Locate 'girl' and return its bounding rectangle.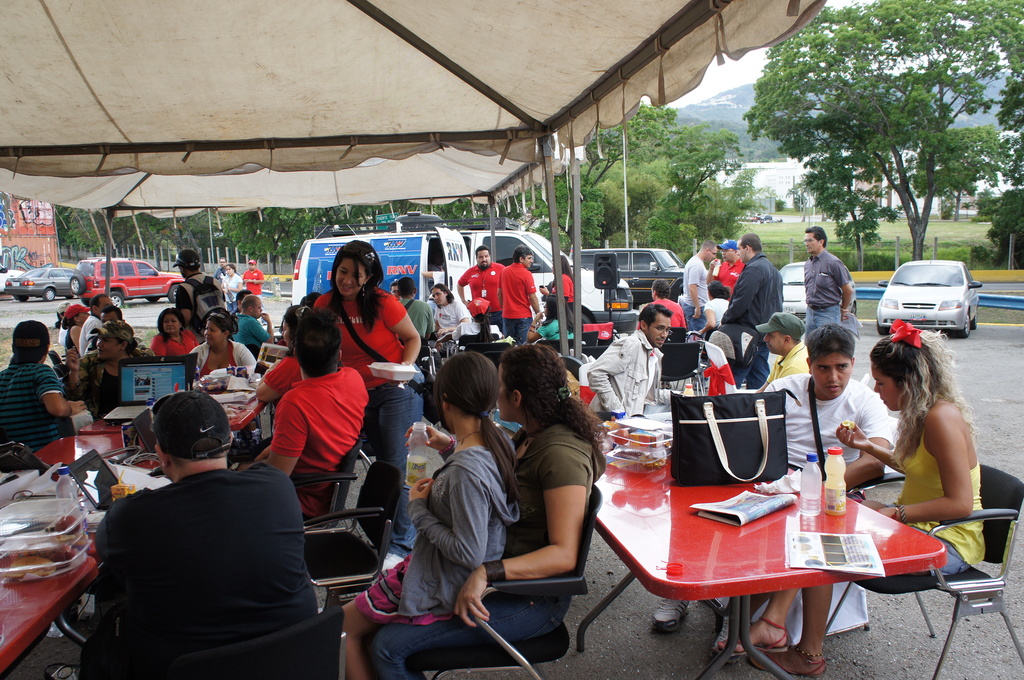
rect(220, 261, 245, 316).
